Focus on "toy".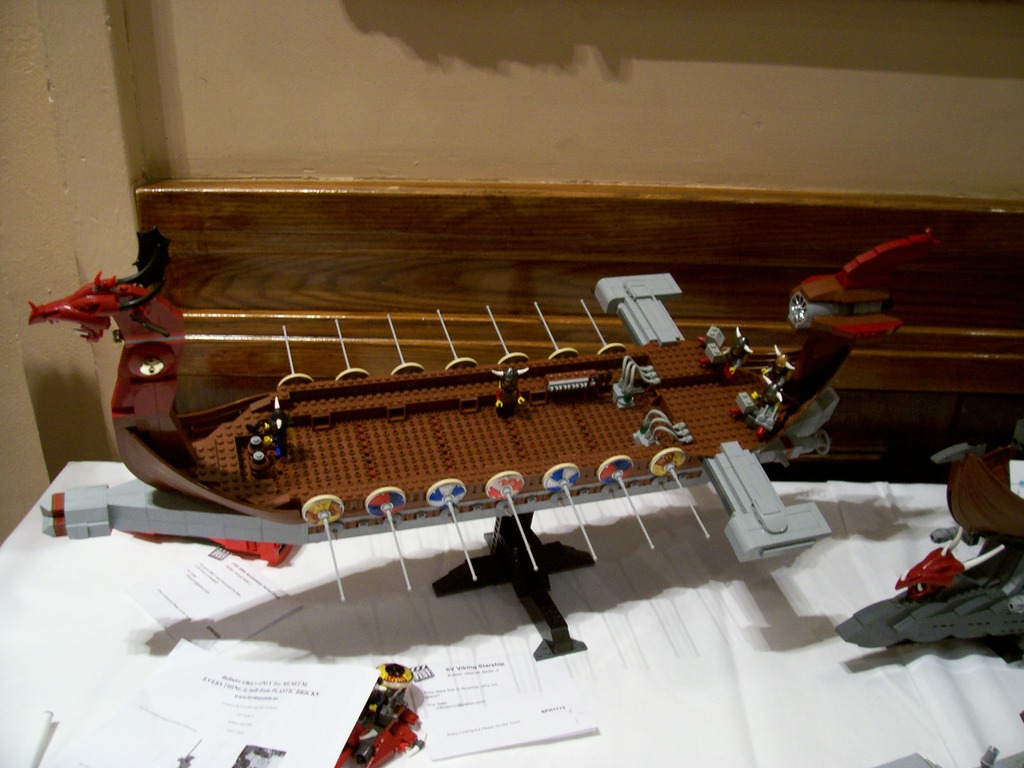
Focused at 837, 442, 1023, 660.
